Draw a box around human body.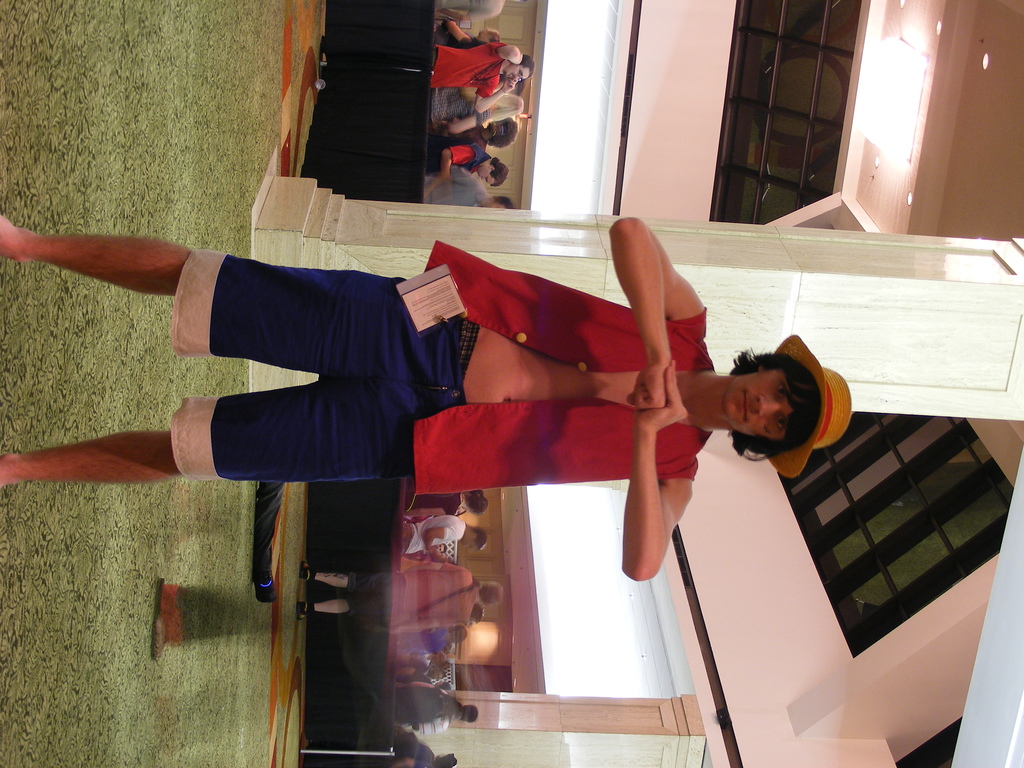
box=[415, 490, 492, 514].
